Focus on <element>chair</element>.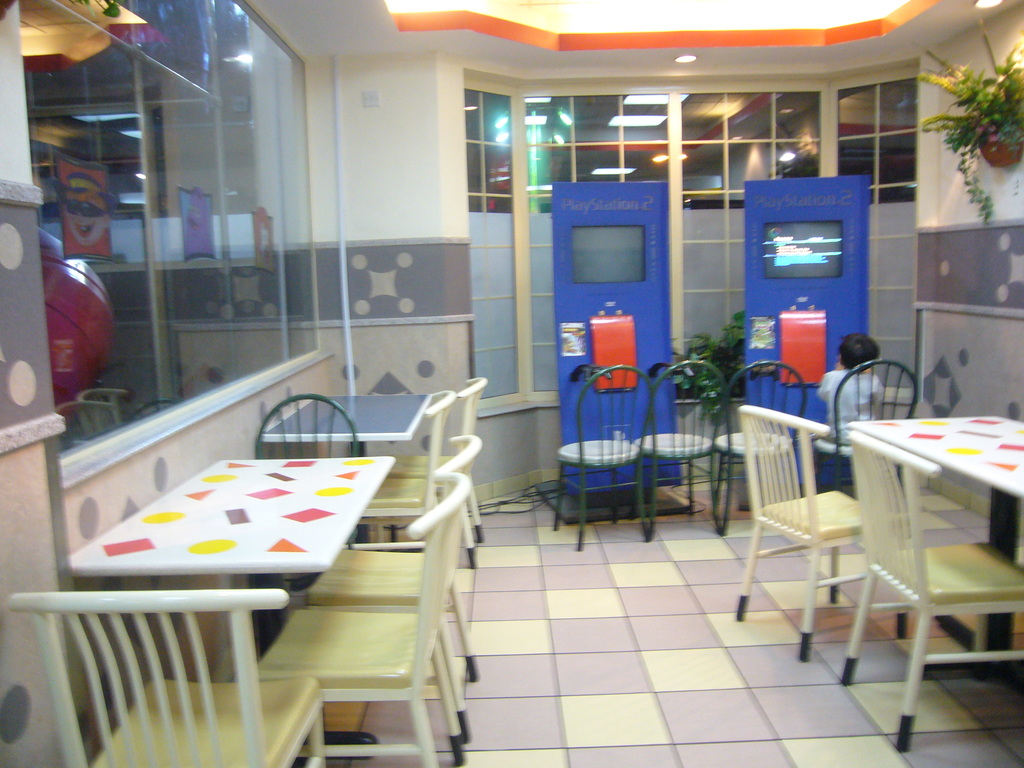
Focused at 835 430 1023 750.
